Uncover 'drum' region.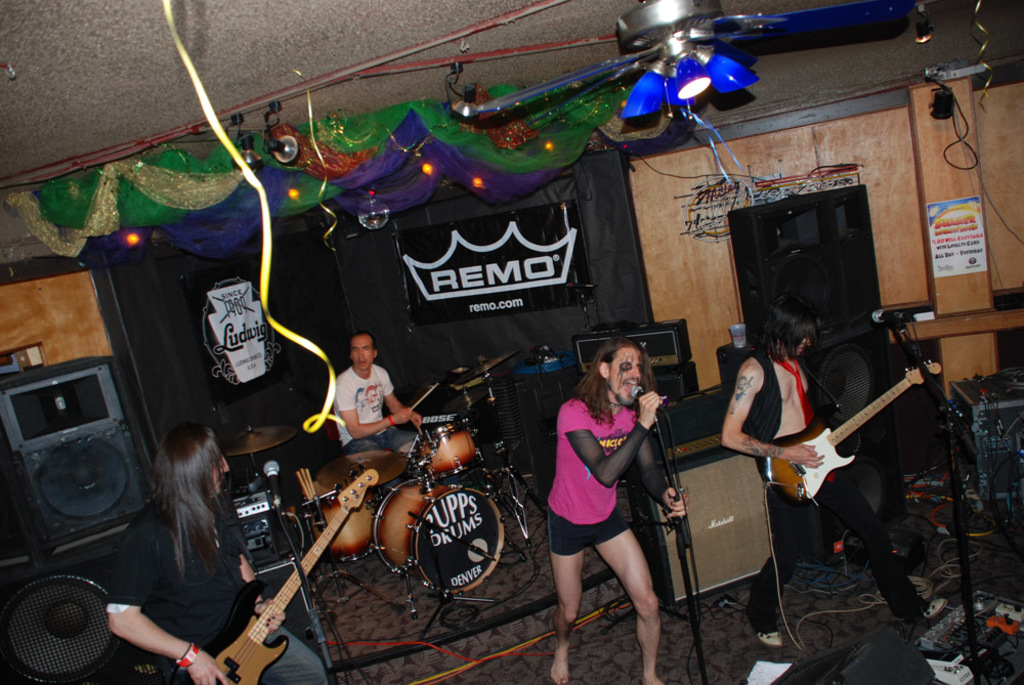
Uncovered: 401,442,410,463.
